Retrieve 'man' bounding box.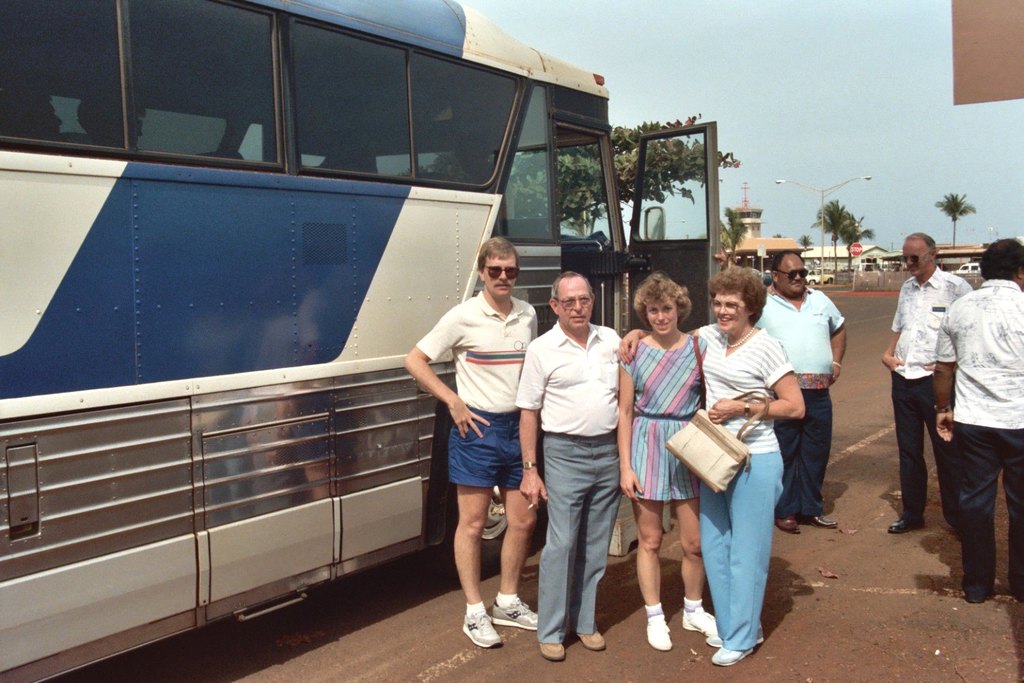
Bounding box: pyautogui.locateOnScreen(930, 232, 1023, 607).
